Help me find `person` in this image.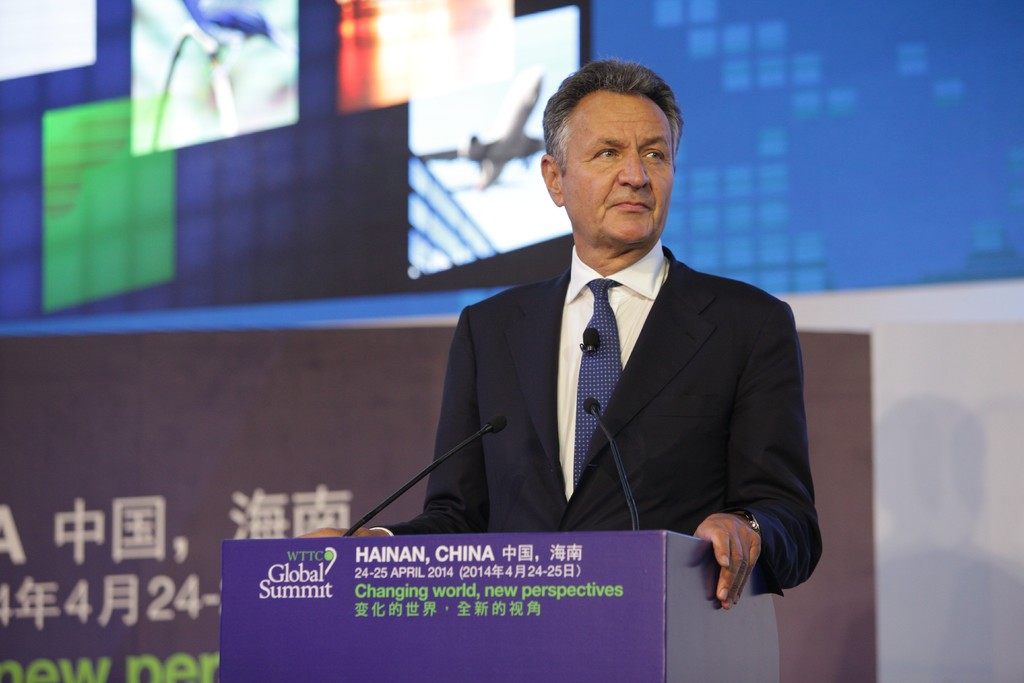
Found it: select_region(293, 60, 824, 616).
